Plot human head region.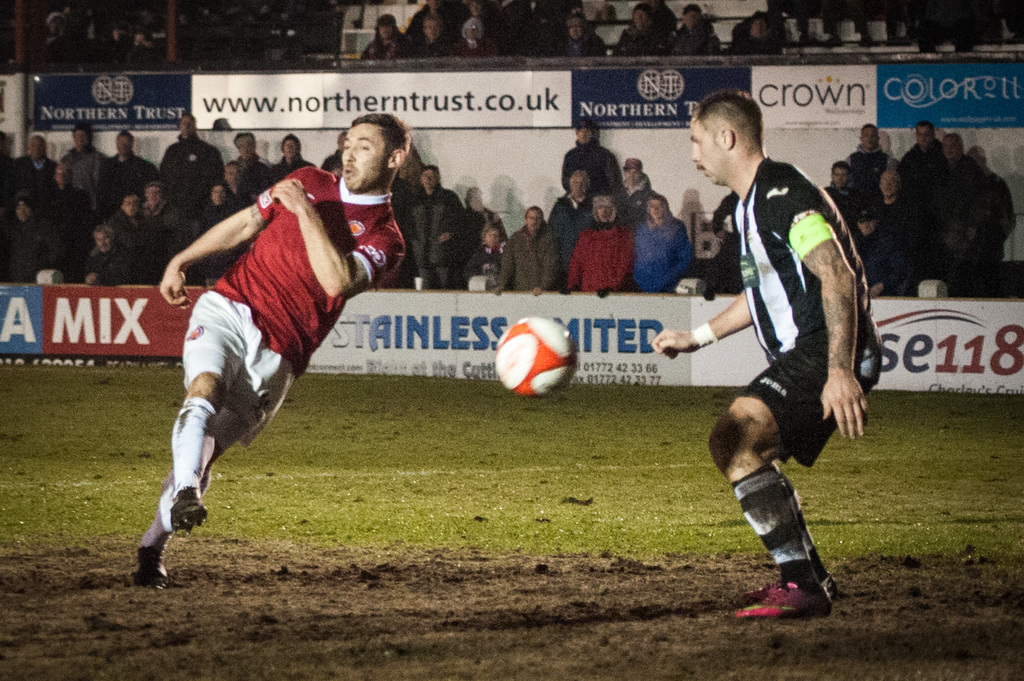
Plotted at Rect(862, 124, 879, 151).
